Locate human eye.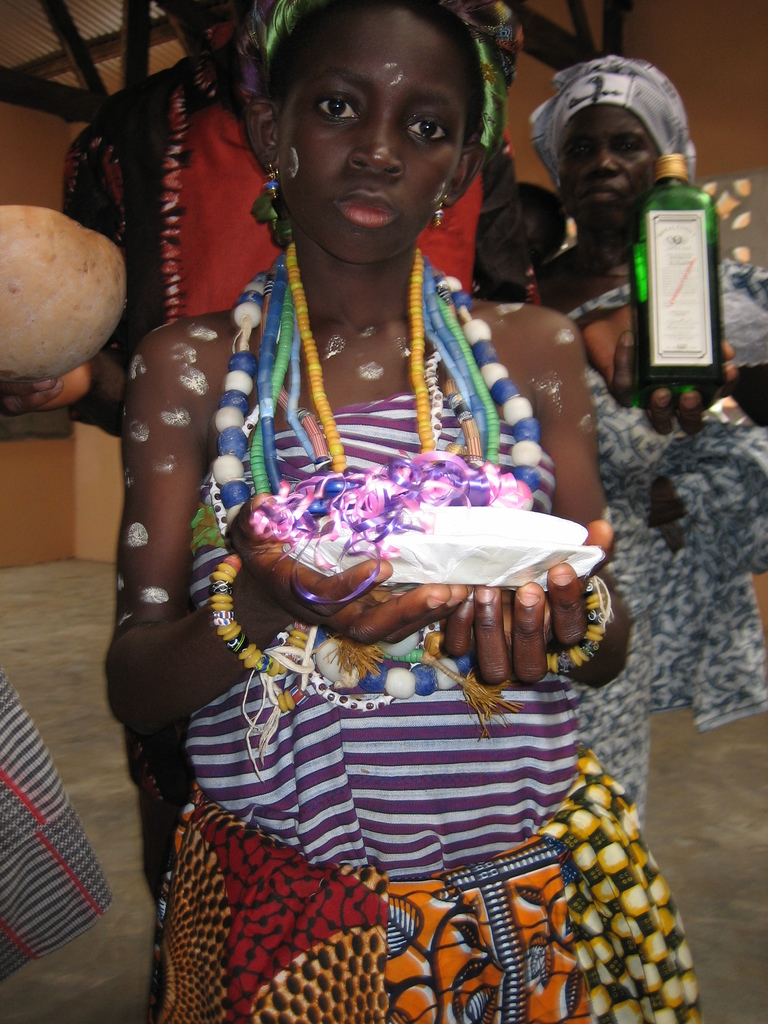
Bounding box: {"x1": 614, "y1": 137, "x2": 644, "y2": 153}.
